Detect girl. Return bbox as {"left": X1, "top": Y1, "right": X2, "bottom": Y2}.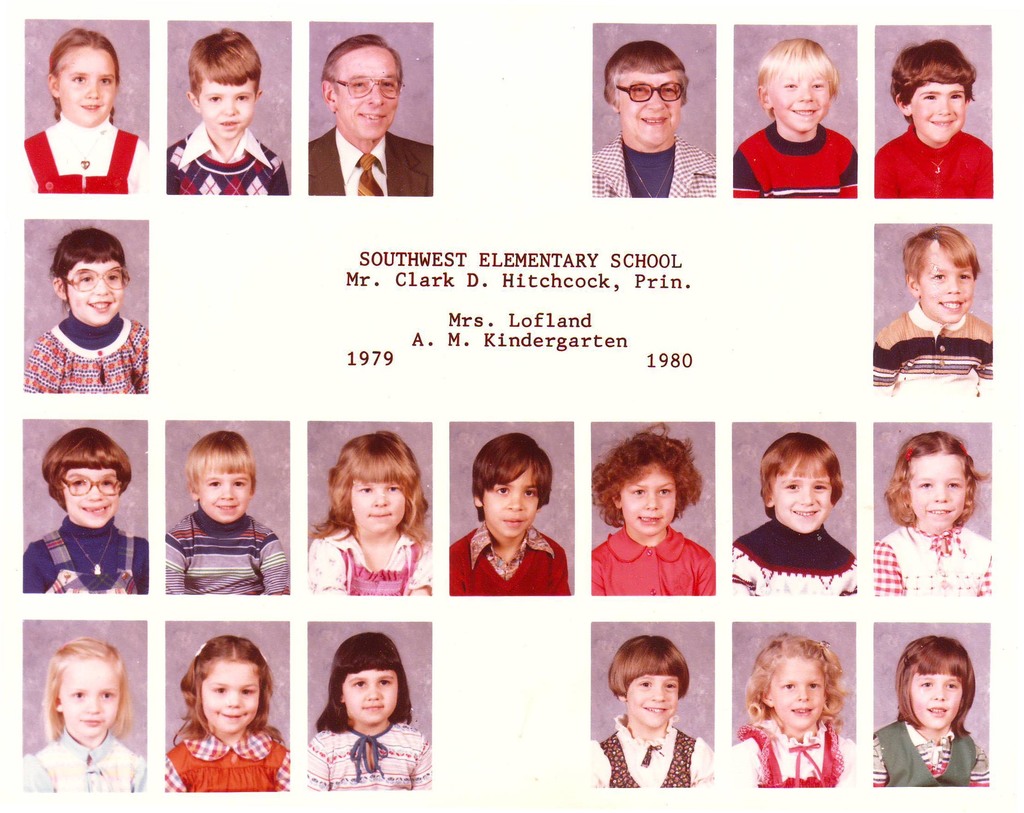
{"left": 22, "top": 430, "right": 148, "bottom": 593}.
